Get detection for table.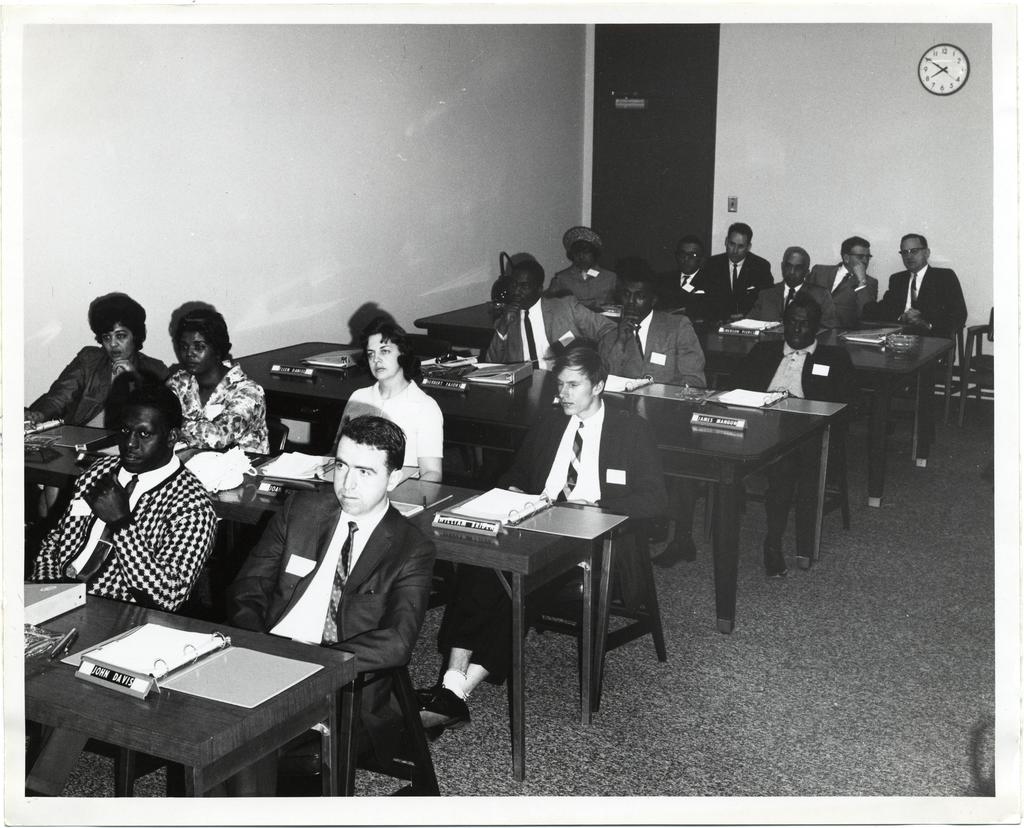
Detection: 241 341 838 629.
